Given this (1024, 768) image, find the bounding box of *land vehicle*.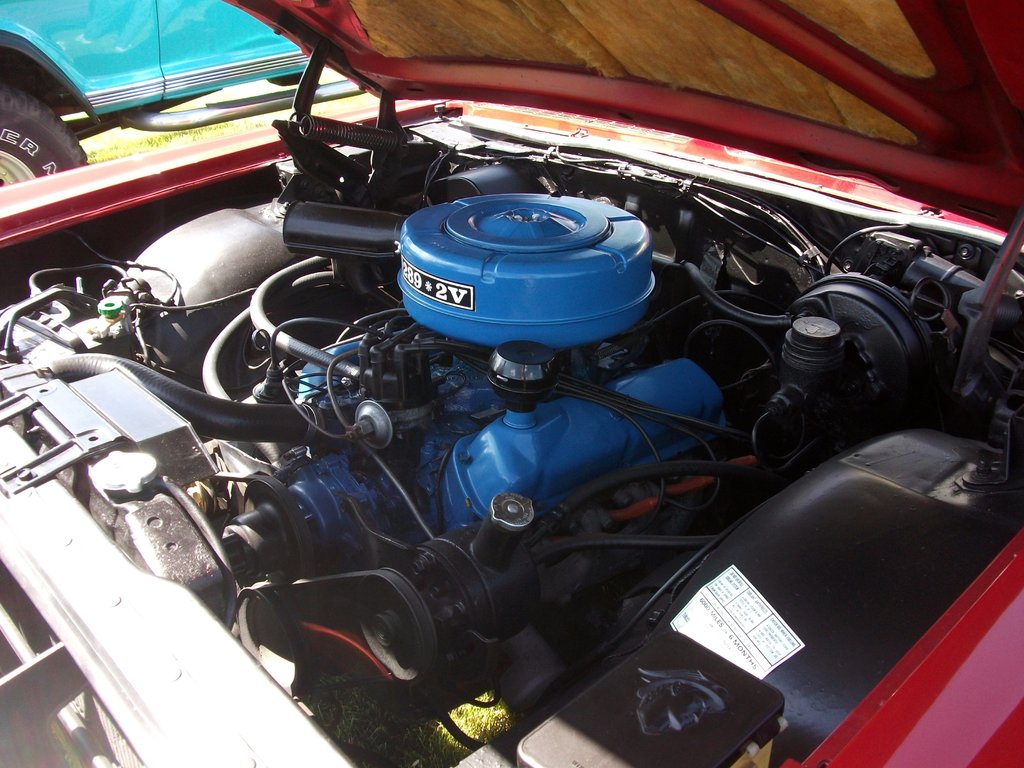
<bbox>0, 0, 370, 185</bbox>.
